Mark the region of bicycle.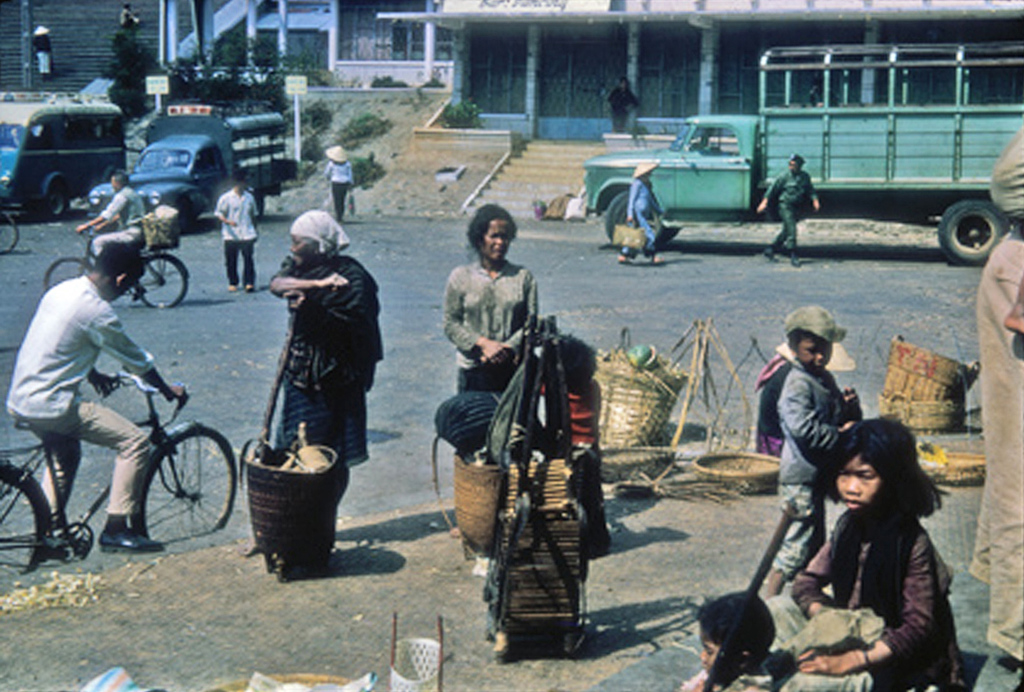
Region: box=[38, 343, 233, 555].
